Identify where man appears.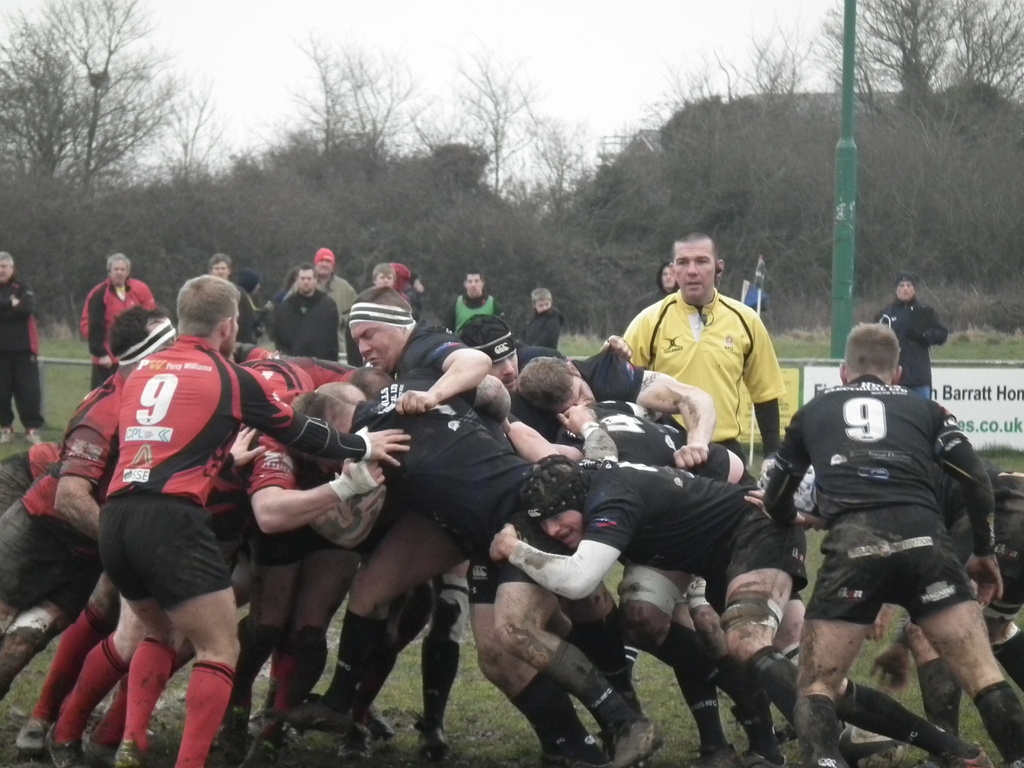
Appears at <region>84, 248, 159, 394</region>.
